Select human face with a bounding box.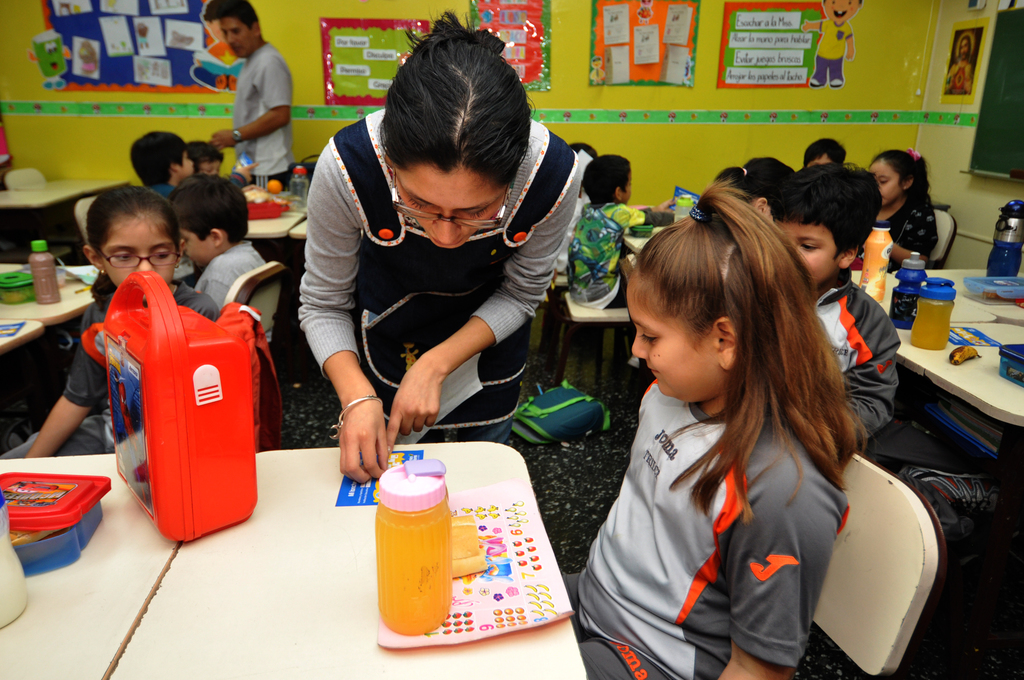
[left=632, top=268, right=717, bottom=403].
